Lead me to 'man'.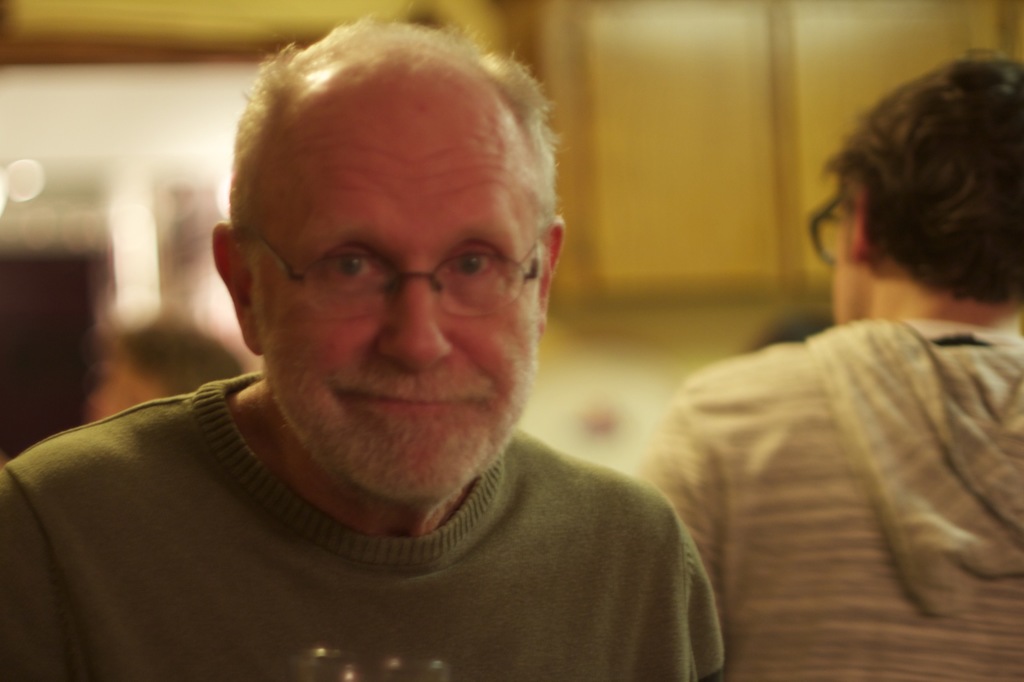
Lead to select_region(635, 51, 1023, 681).
